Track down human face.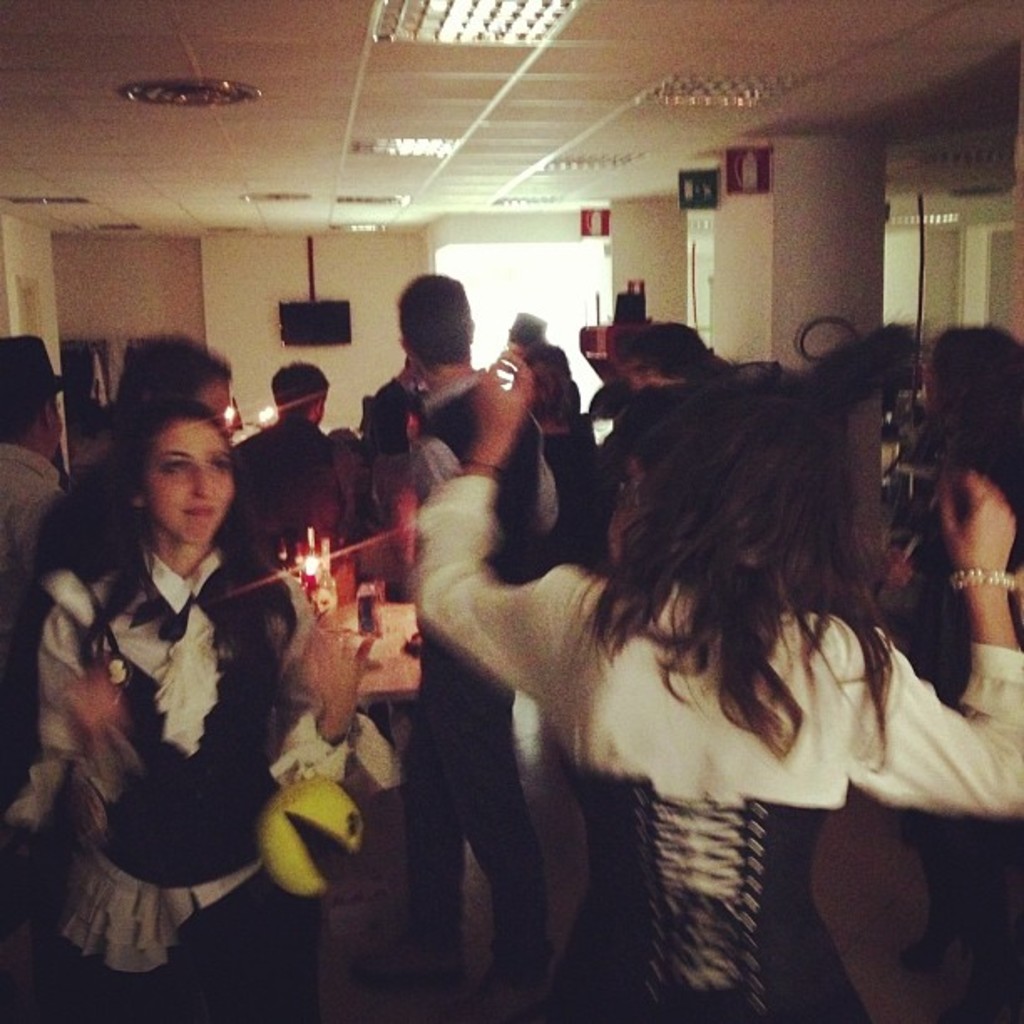
Tracked to box=[141, 422, 226, 547].
